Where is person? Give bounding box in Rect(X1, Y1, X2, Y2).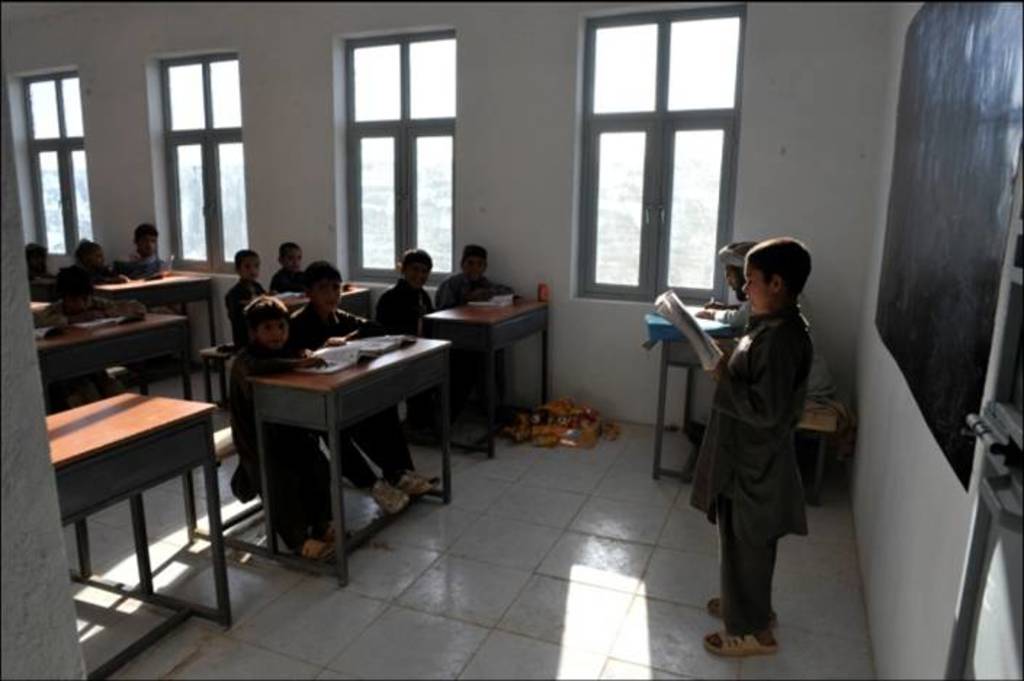
Rect(715, 242, 829, 404).
